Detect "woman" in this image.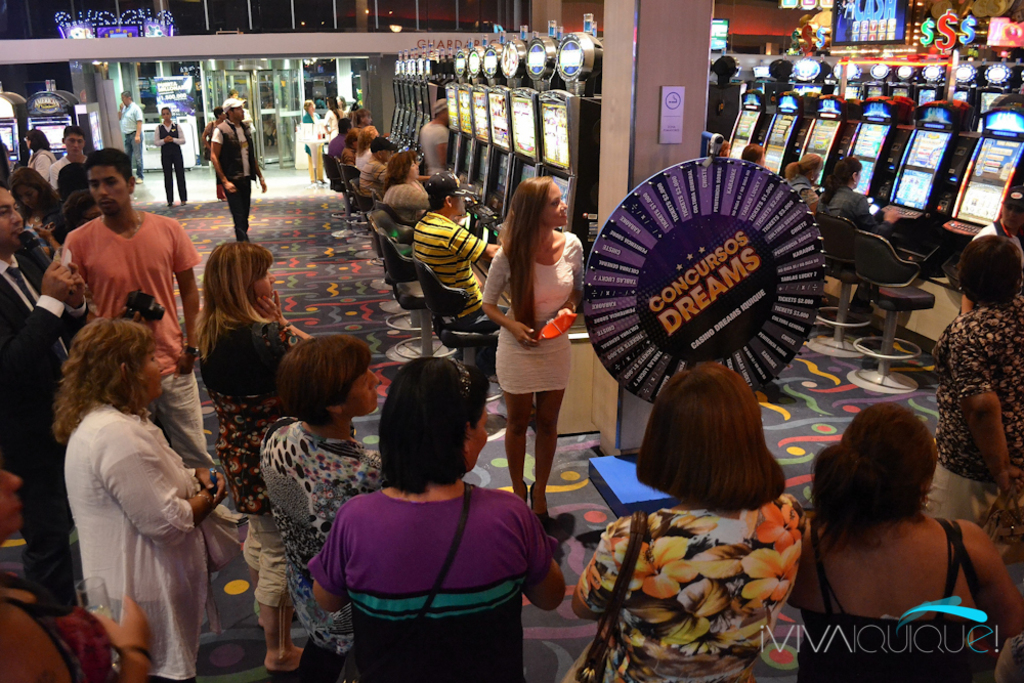
Detection: [203, 109, 228, 201].
